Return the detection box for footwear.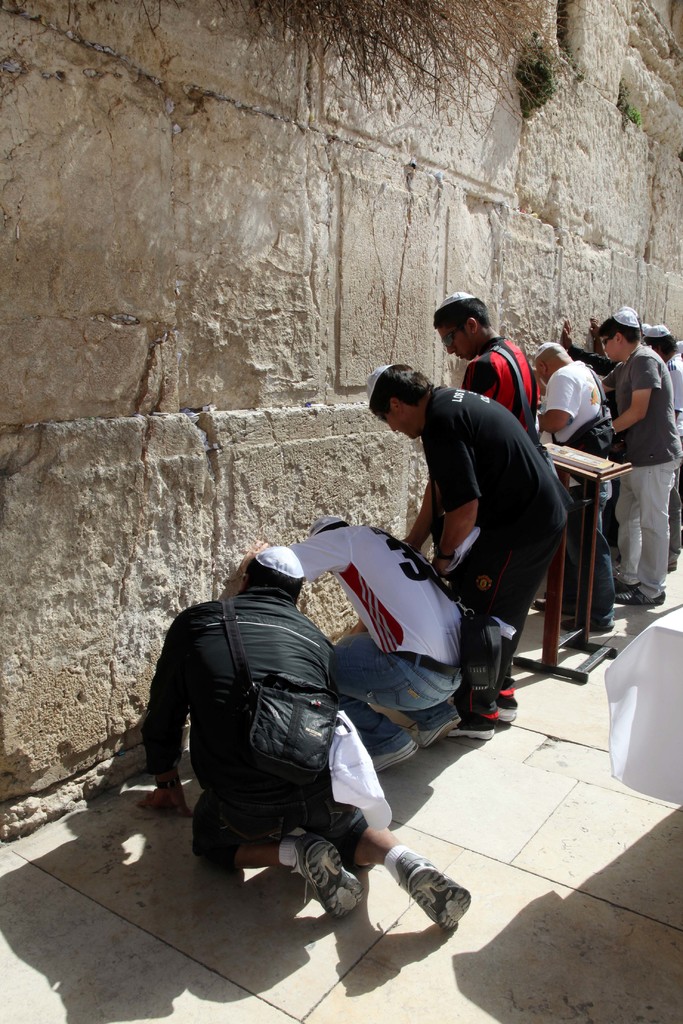
(456,696,494,734).
